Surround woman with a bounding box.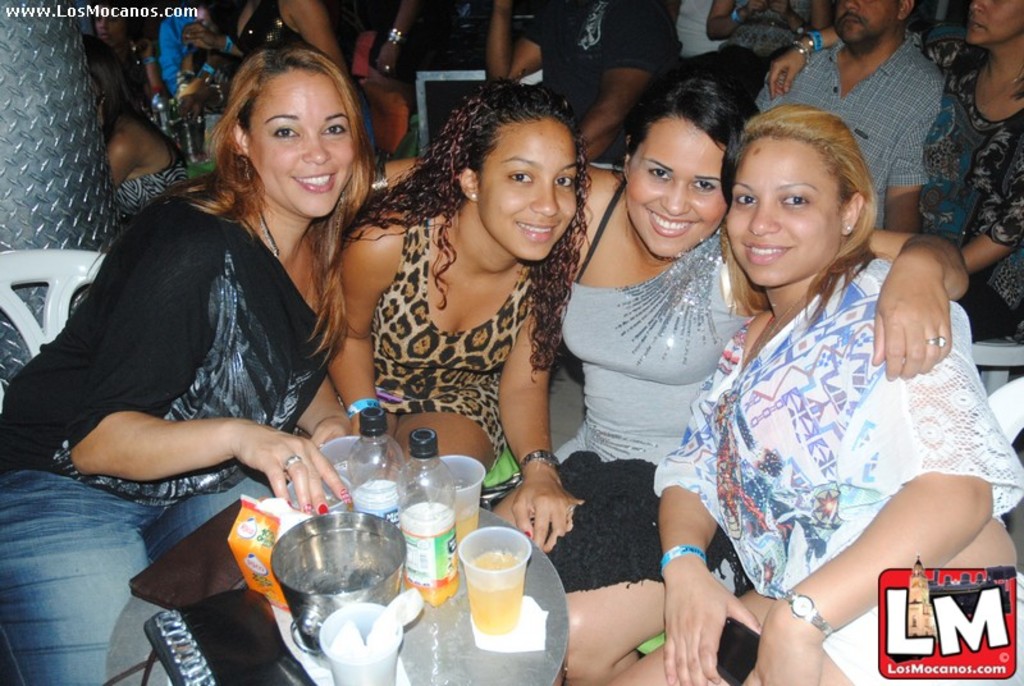
<box>371,69,968,685</box>.
